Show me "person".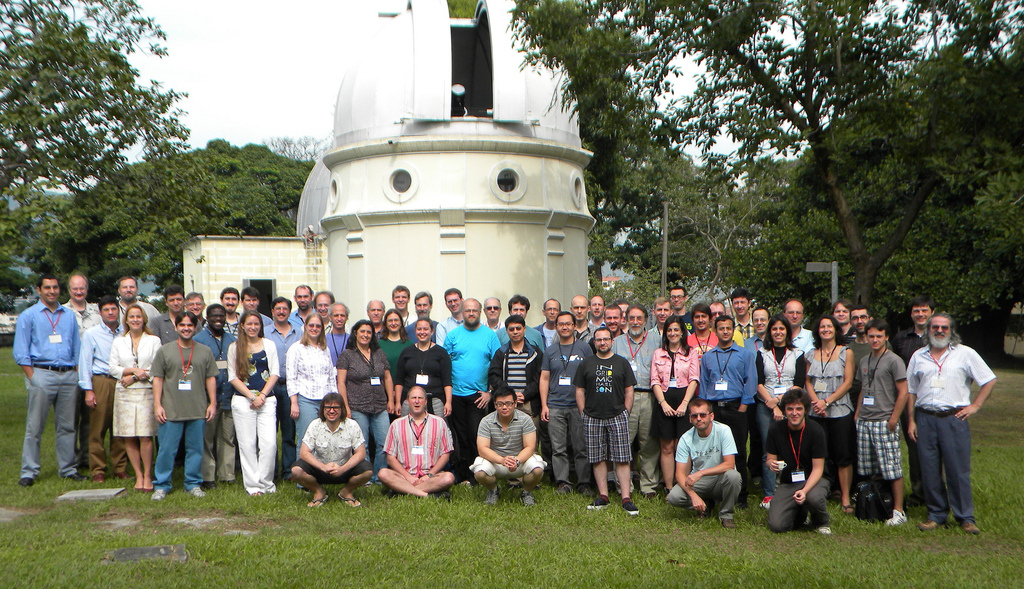
"person" is here: locate(393, 318, 451, 422).
